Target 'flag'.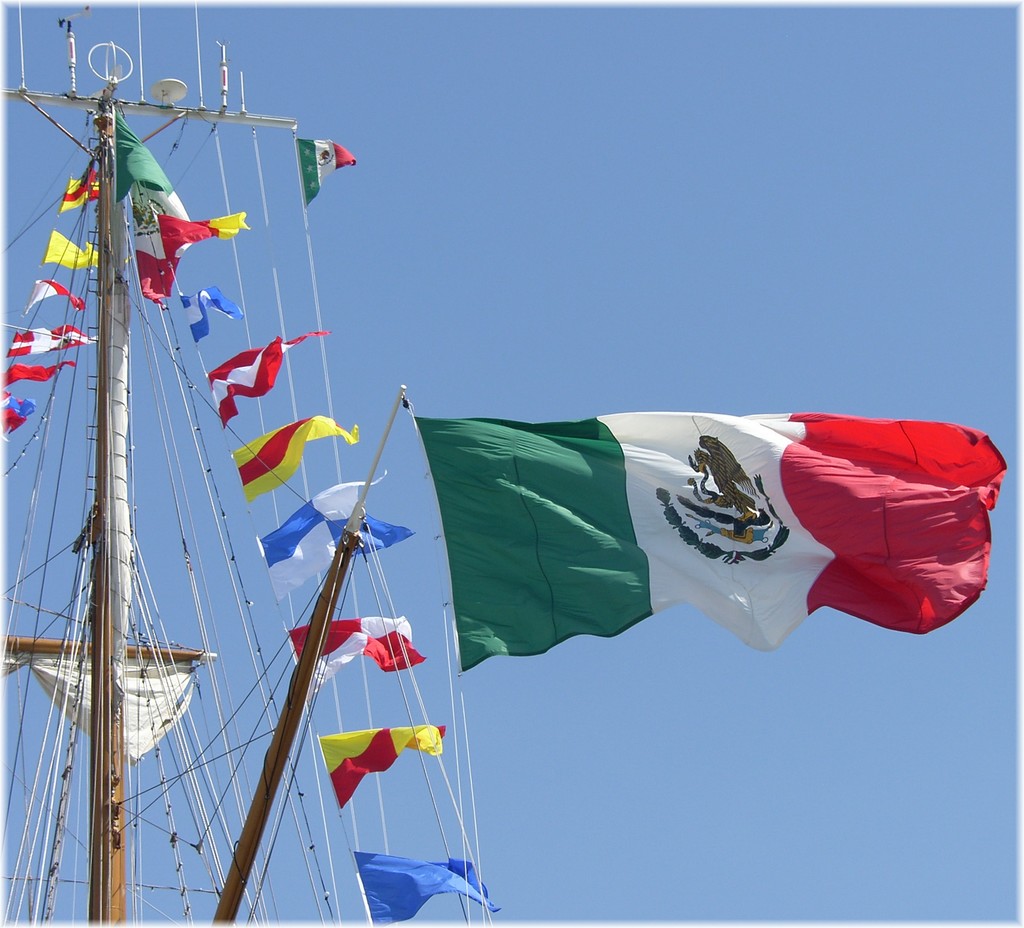
Target region: (x1=26, y1=280, x2=88, y2=313).
